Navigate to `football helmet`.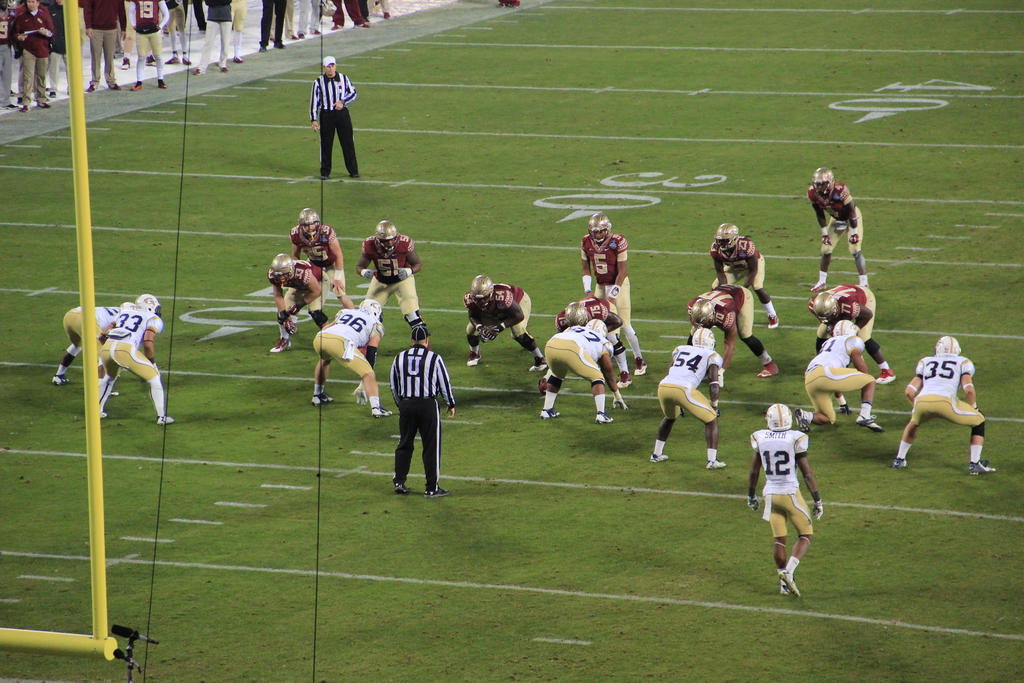
Navigation target: pyautogui.locateOnScreen(689, 296, 715, 331).
